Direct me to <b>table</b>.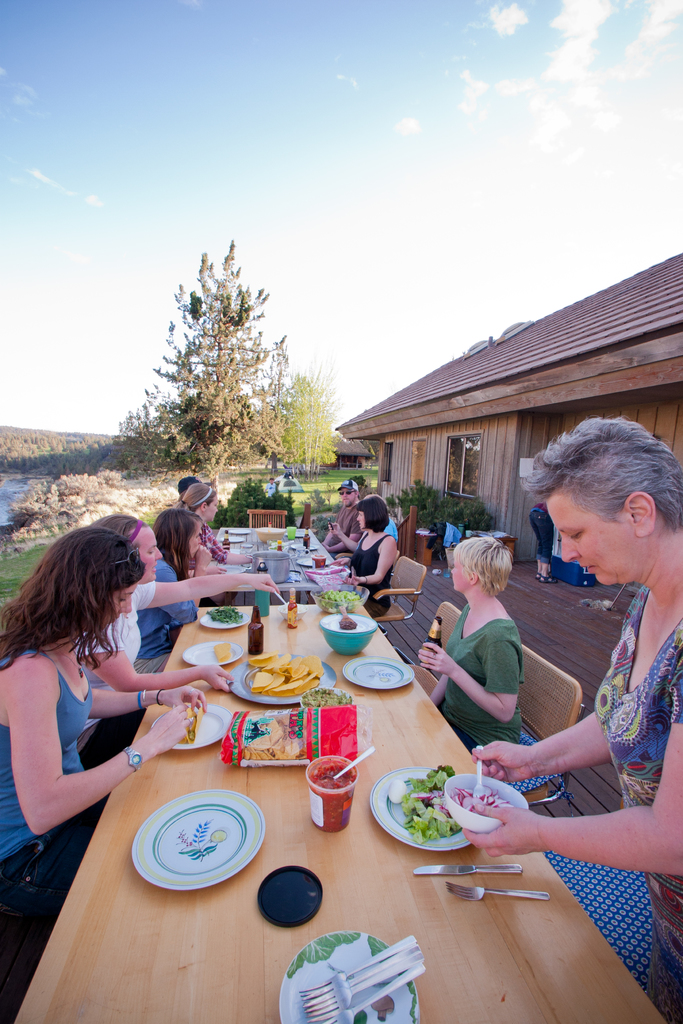
Direction: bbox(66, 580, 613, 1021).
